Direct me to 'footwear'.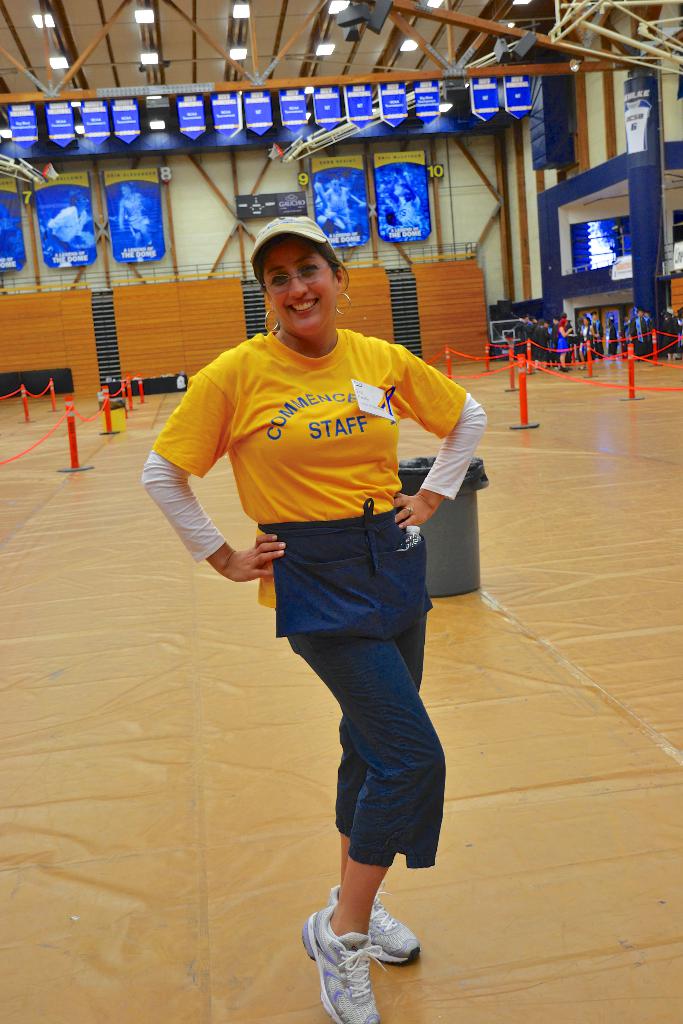
Direction: select_region(329, 881, 427, 967).
